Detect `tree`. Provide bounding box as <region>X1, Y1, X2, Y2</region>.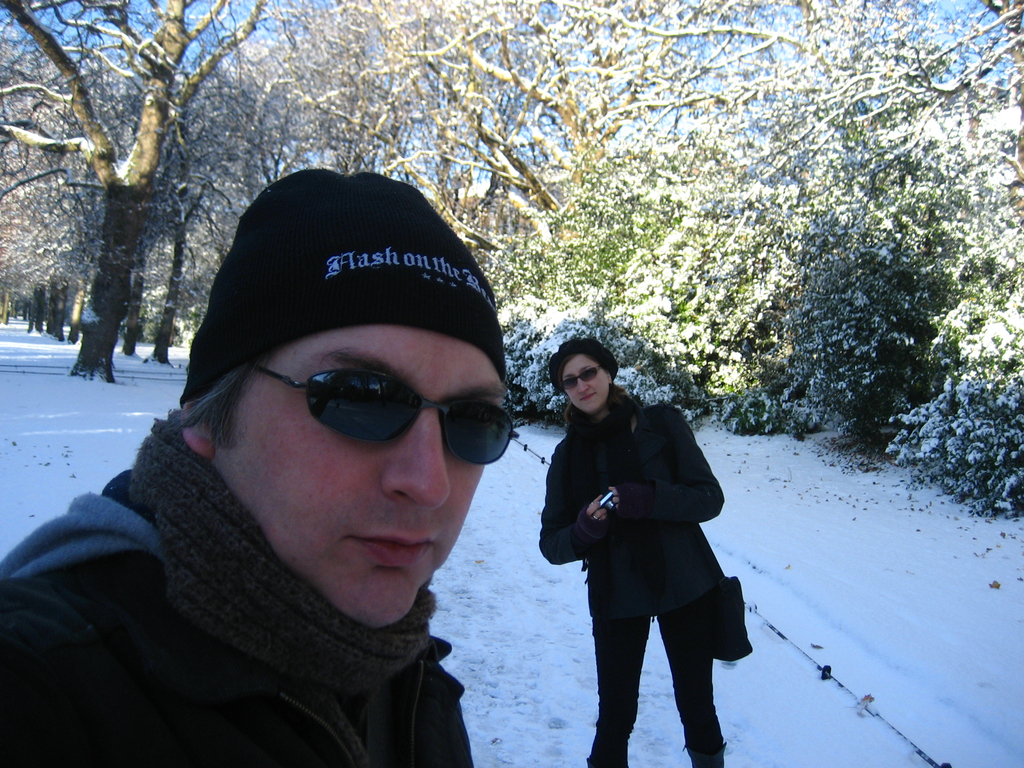
<region>235, 0, 1023, 517</region>.
